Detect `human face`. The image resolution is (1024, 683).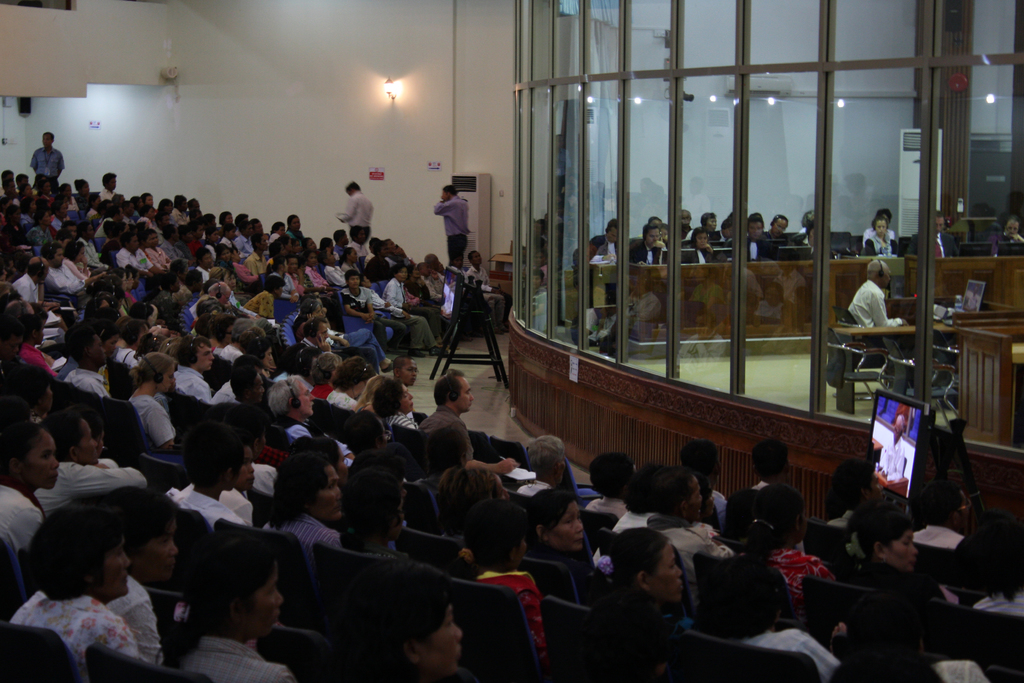
876:222:890:238.
